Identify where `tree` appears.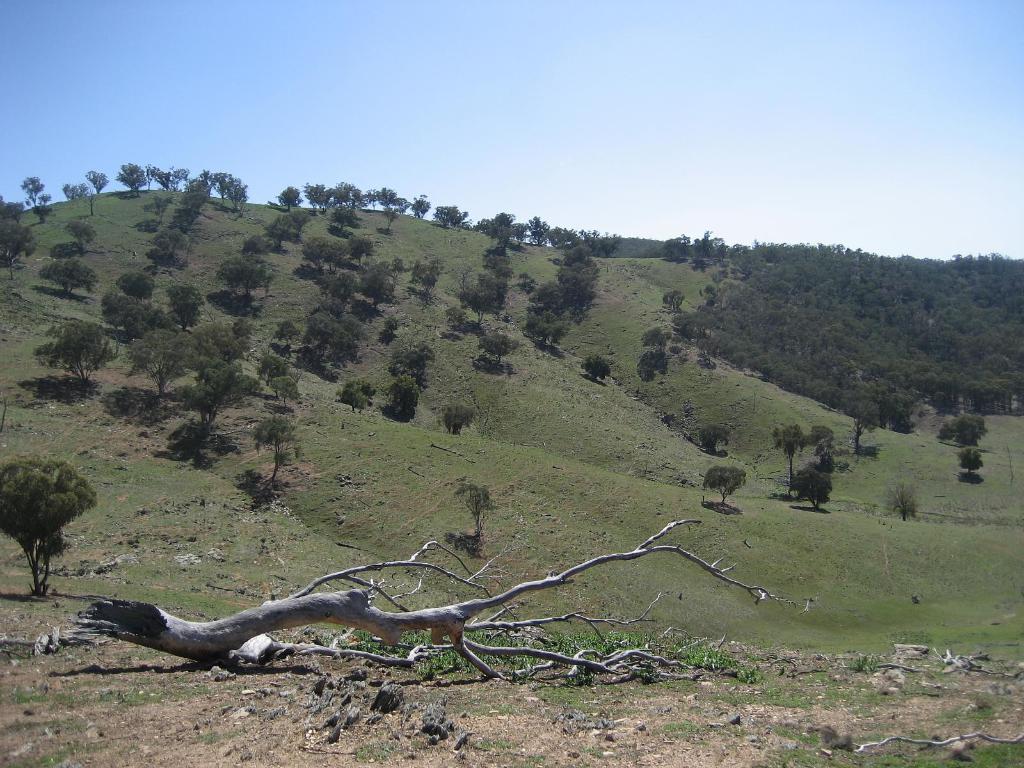
Appears at left=959, top=447, right=982, bottom=477.
